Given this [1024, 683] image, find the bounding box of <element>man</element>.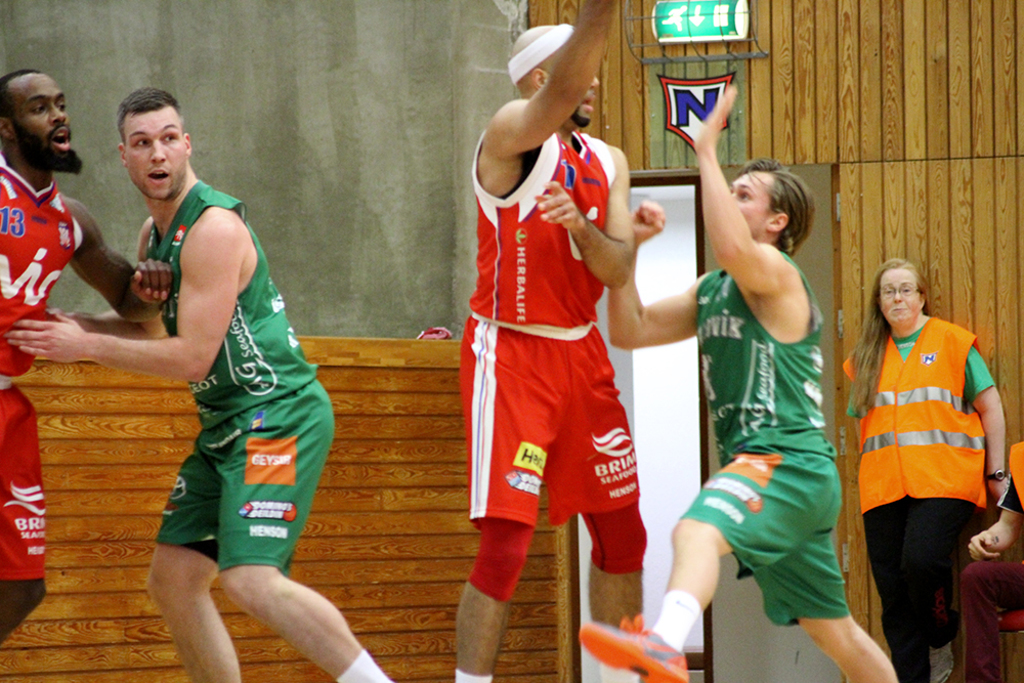
(0, 66, 173, 682).
